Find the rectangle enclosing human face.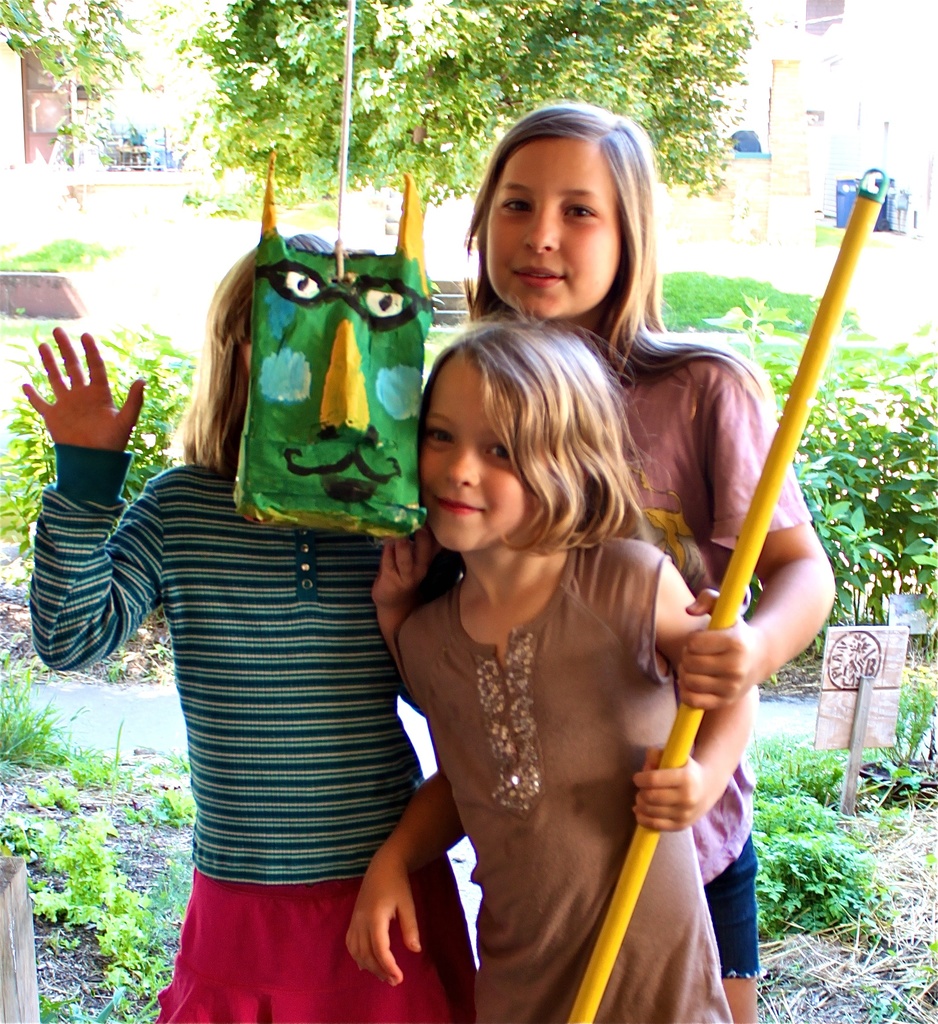
pyautogui.locateOnScreen(486, 140, 614, 319).
